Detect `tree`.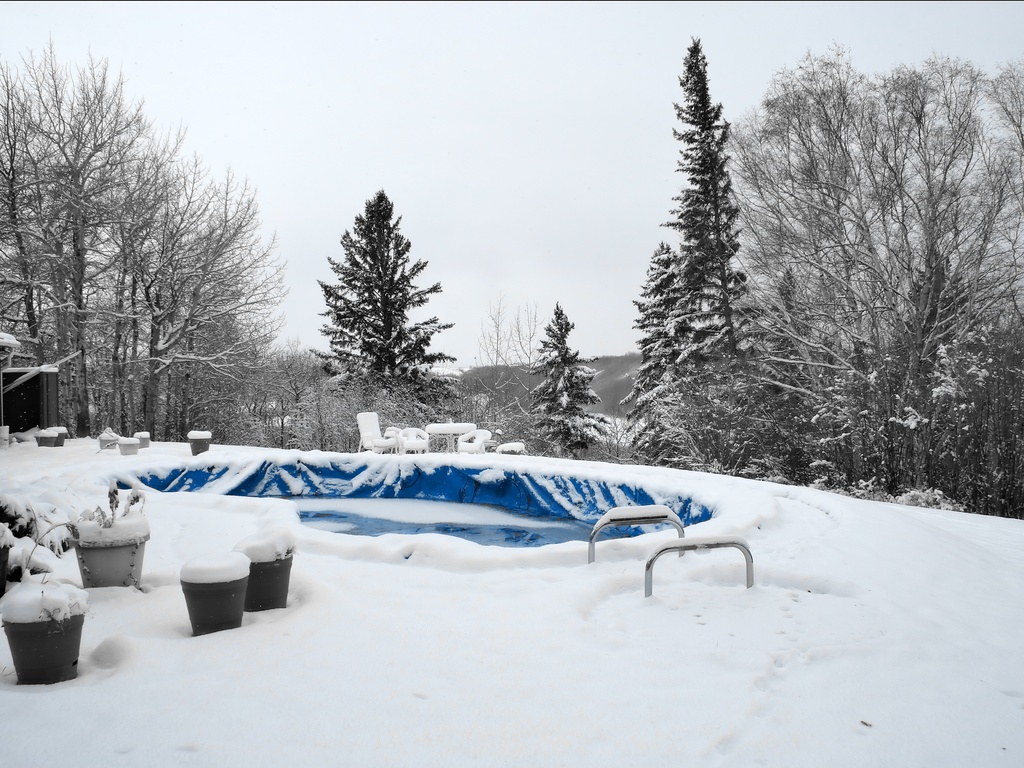
Detected at 308 181 450 428.
